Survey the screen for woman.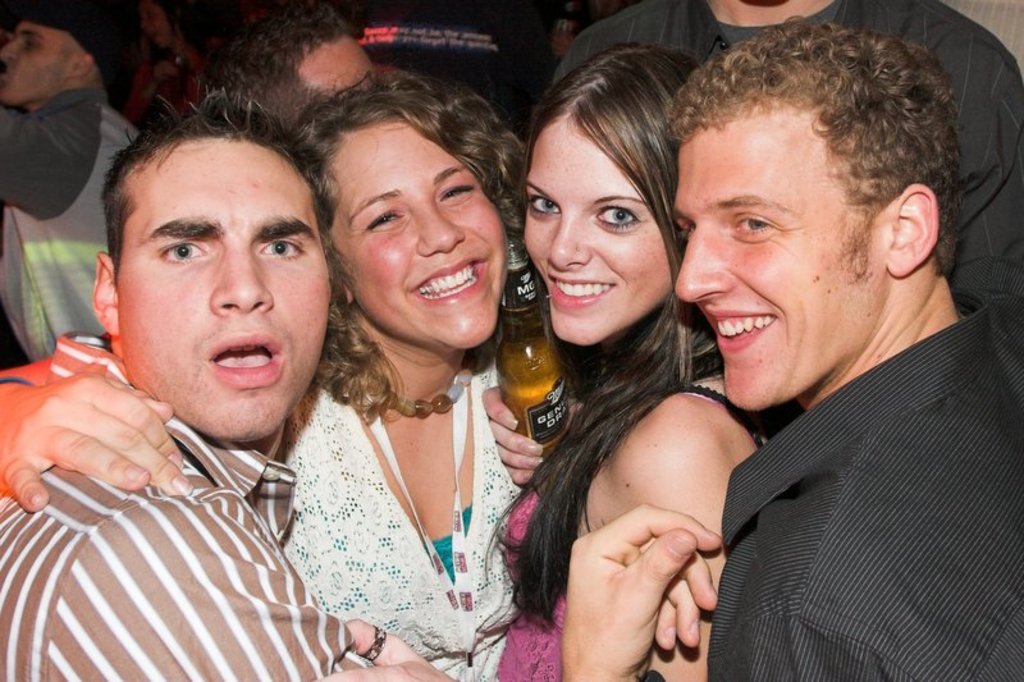
Survey found: box=[0, 64, 529, 681].
